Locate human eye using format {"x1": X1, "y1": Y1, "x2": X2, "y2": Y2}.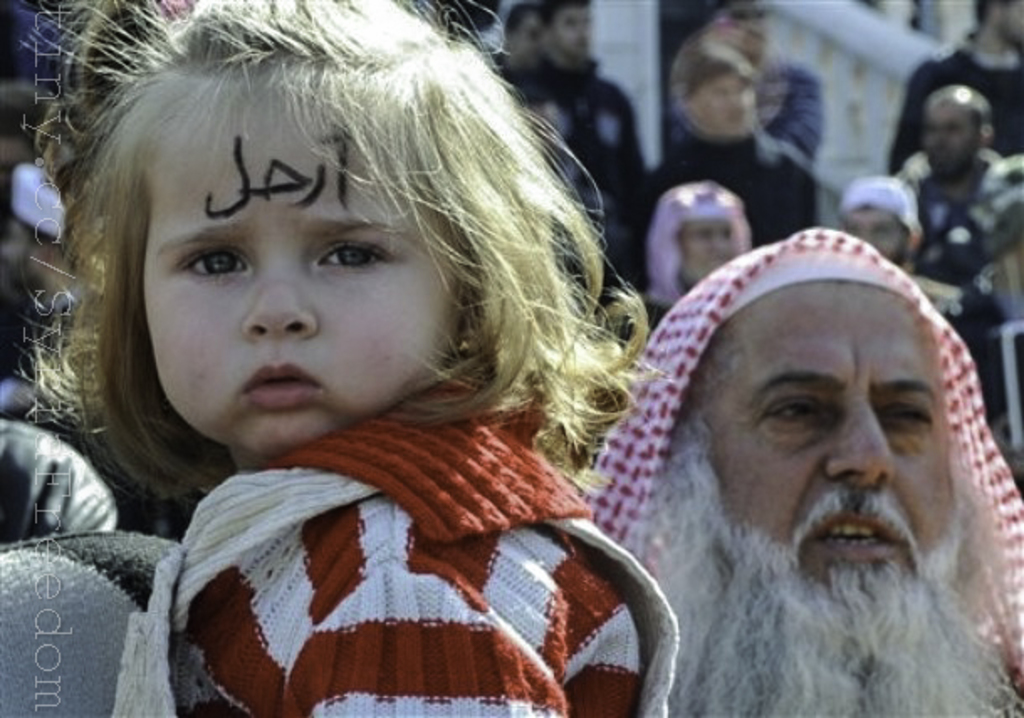
{"x1": 314, "y1": 242, "x2": 391, "y2": 268}.
